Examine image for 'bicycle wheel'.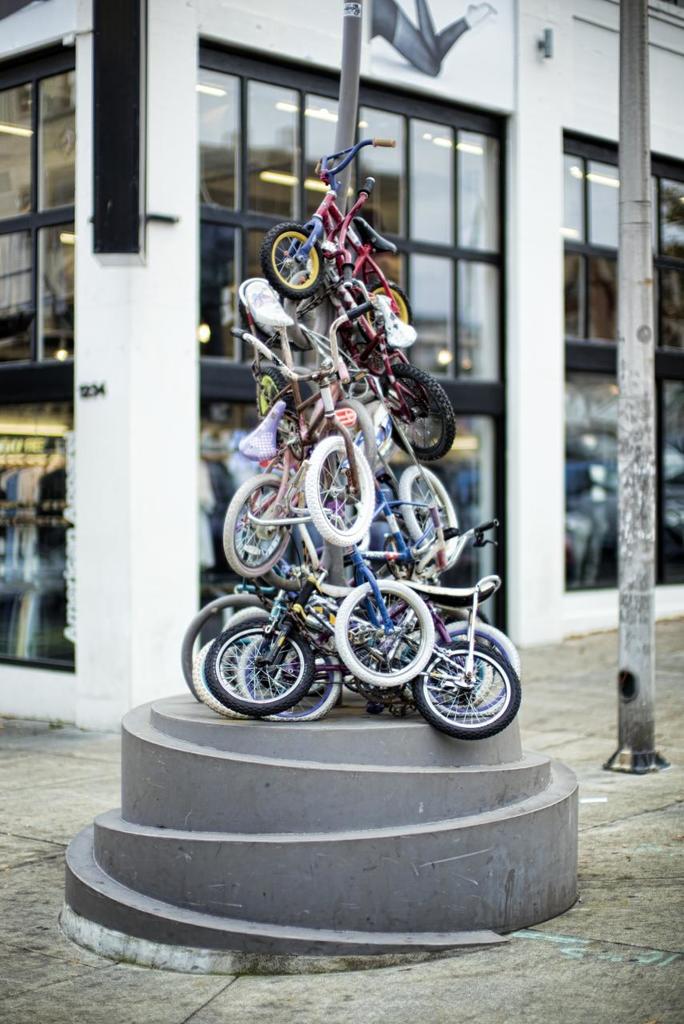
Examination result: [261, 219, 319, 300].
